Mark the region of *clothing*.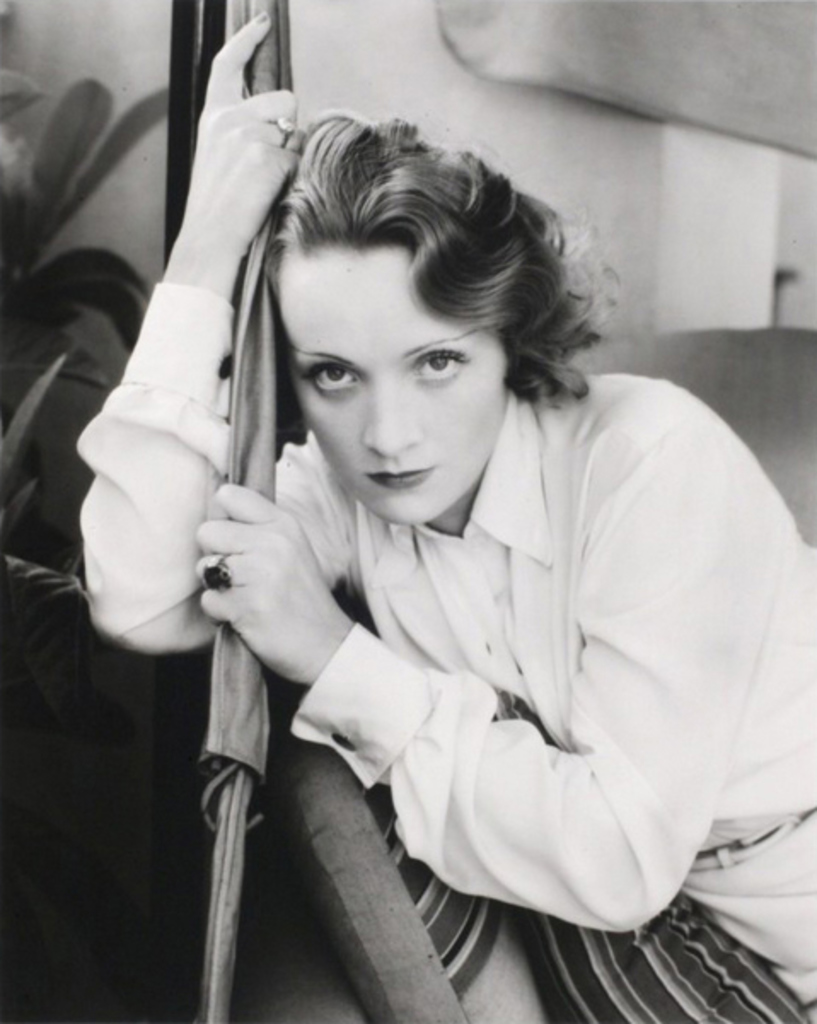
Region: box=[87, 290, 815, 1022].
